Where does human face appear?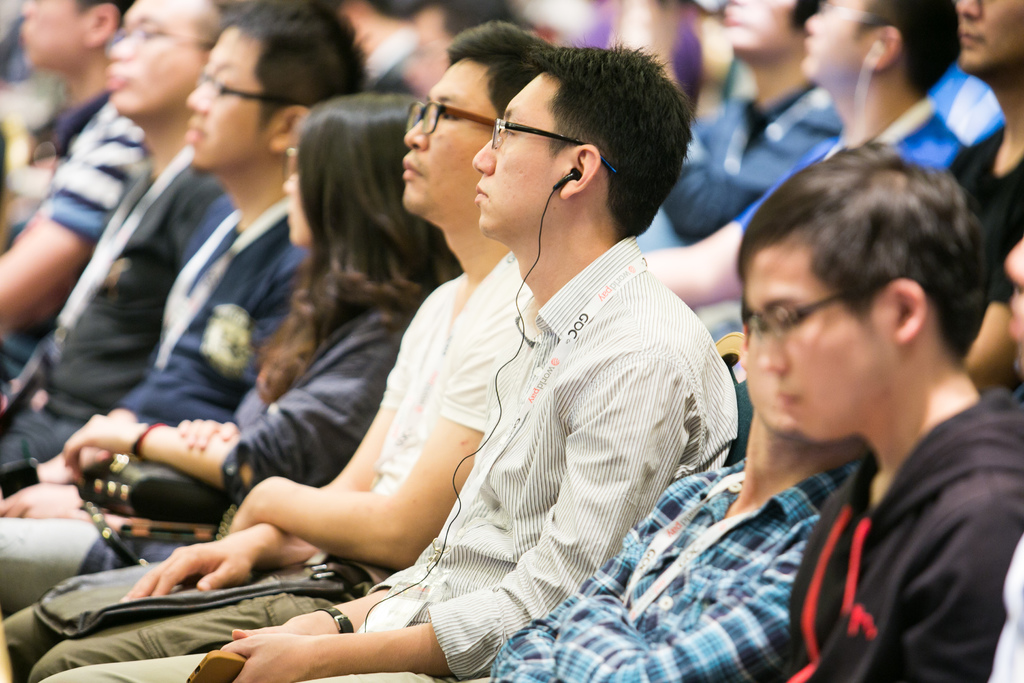
Appears at (282,173,312,247).
